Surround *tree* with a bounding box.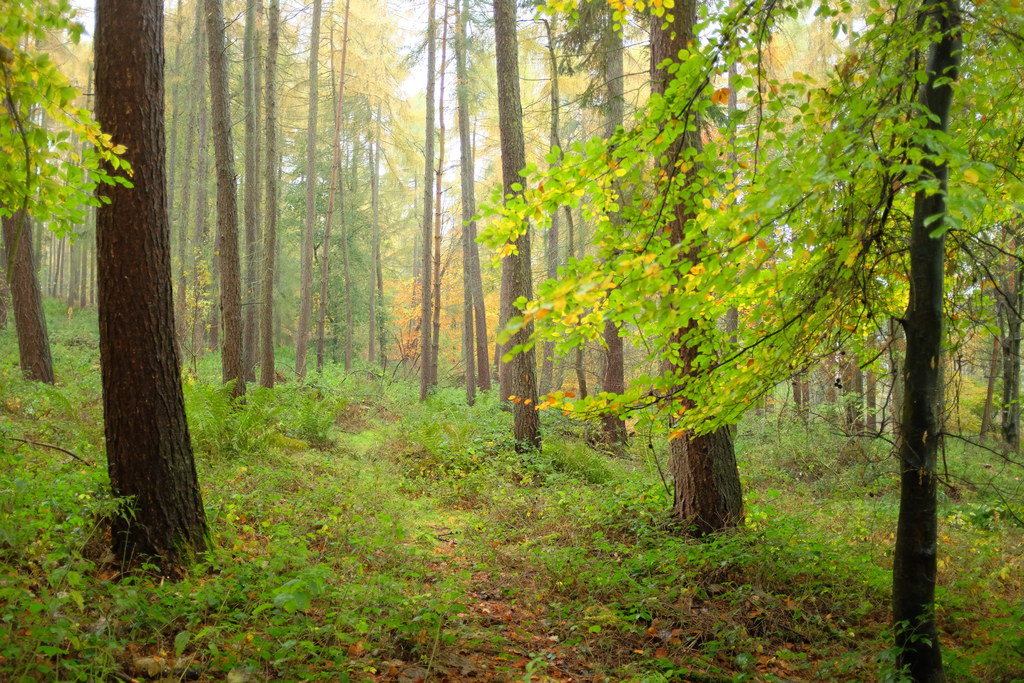
x1=200 y1=0 x2=250 y2=444.
